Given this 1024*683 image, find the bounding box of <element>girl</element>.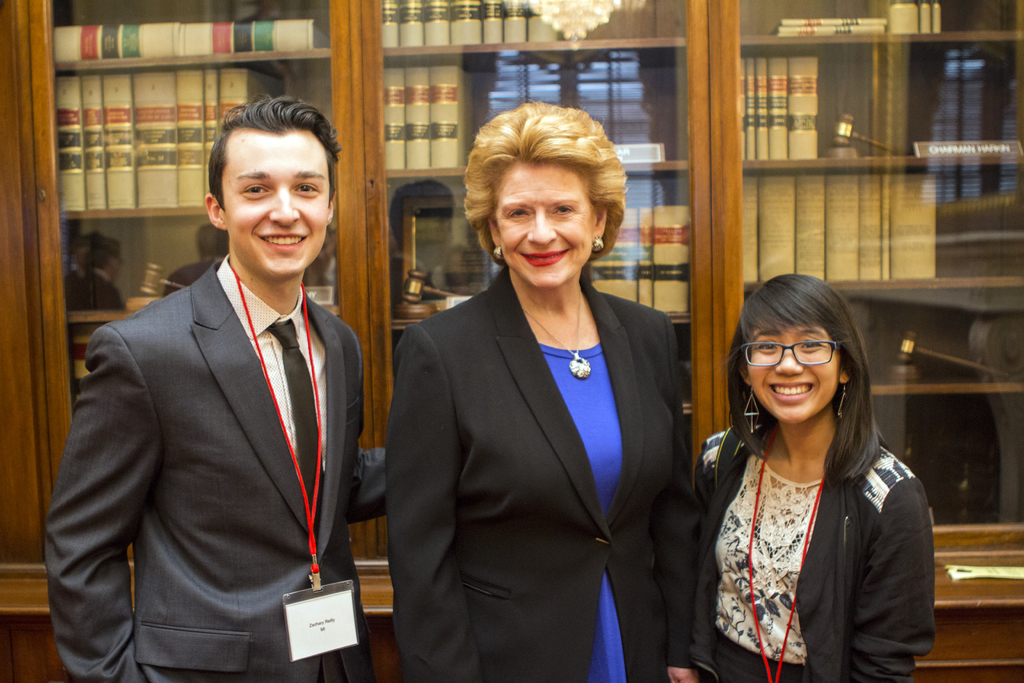
695, 272, 933, 682.
